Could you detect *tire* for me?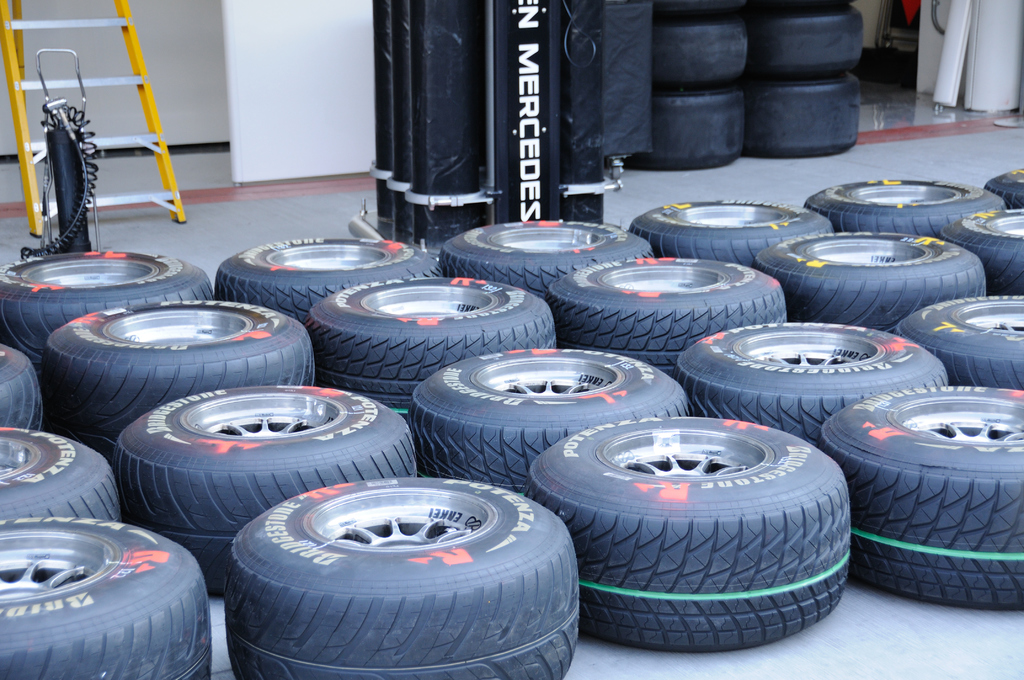
Detection result: bbox=(0, 523, 212, 677).
